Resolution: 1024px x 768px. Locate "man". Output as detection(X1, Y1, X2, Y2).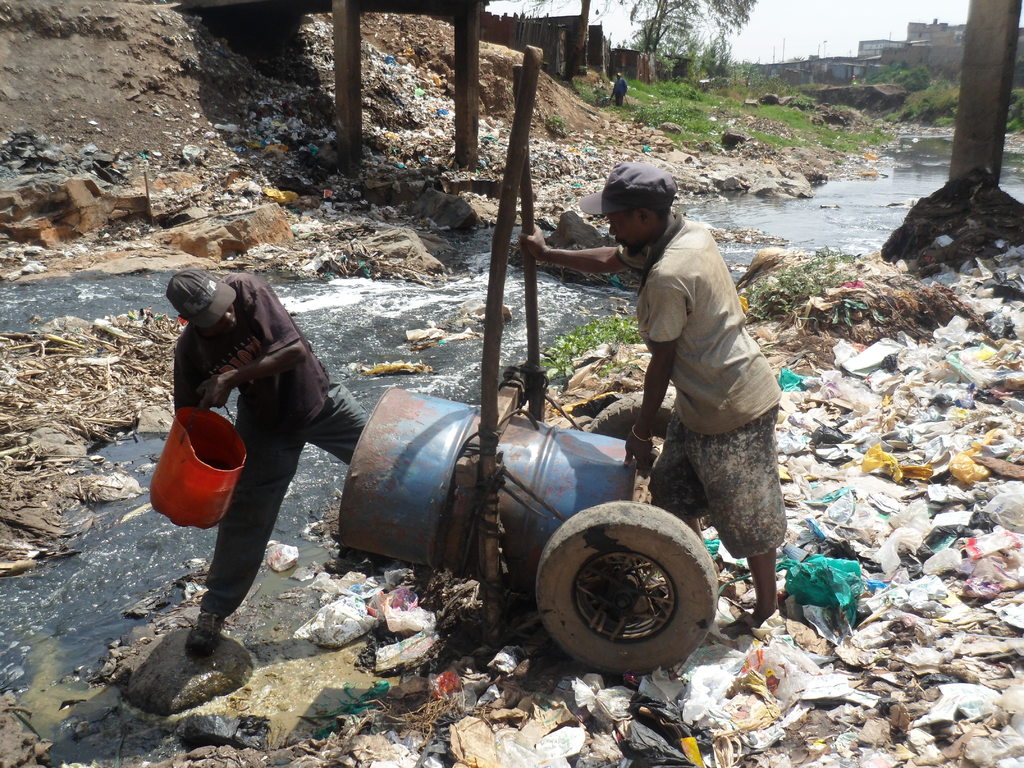
detection(164, 259, 376, 659).
